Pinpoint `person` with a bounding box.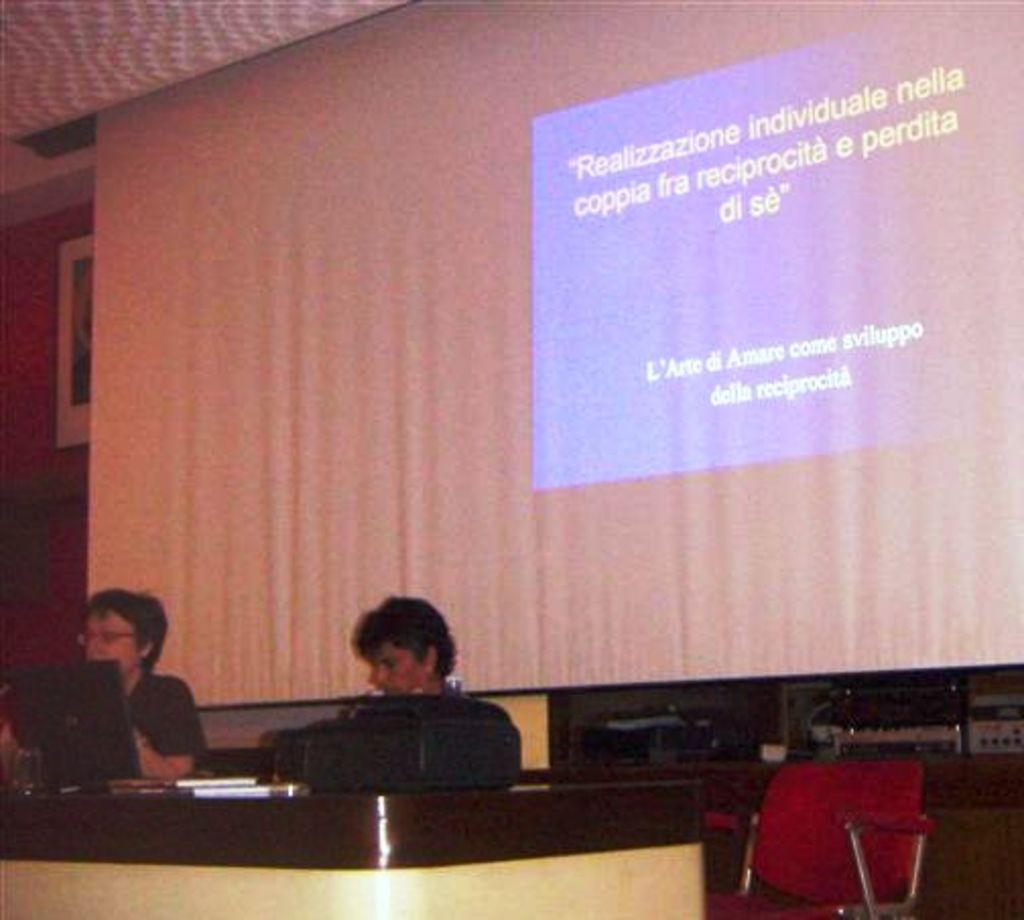
71 587 209 774.
